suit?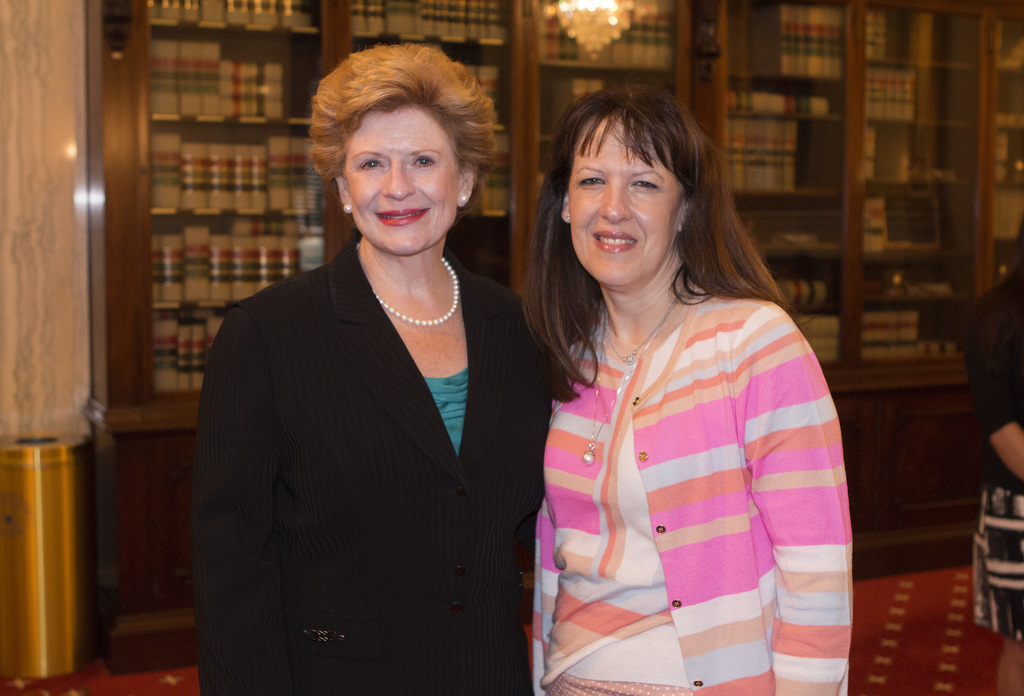
{"left": 189, "top": 154, "right": 566, "bottom": 676}
